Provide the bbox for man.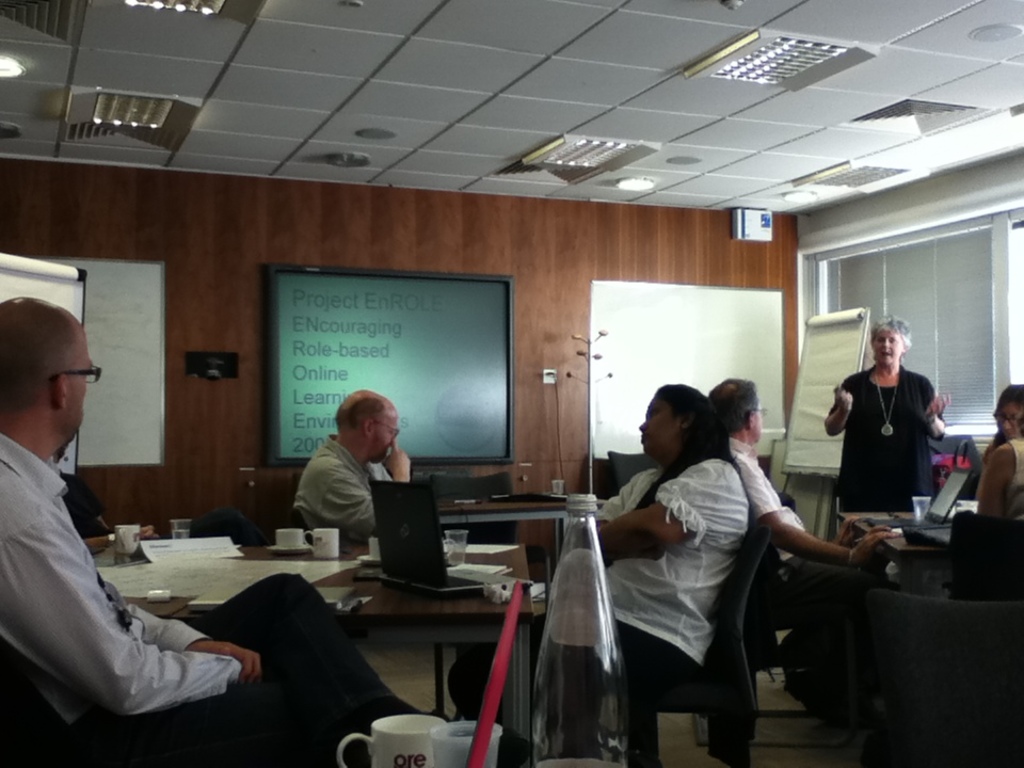
box(0, 298, 531, 767).
